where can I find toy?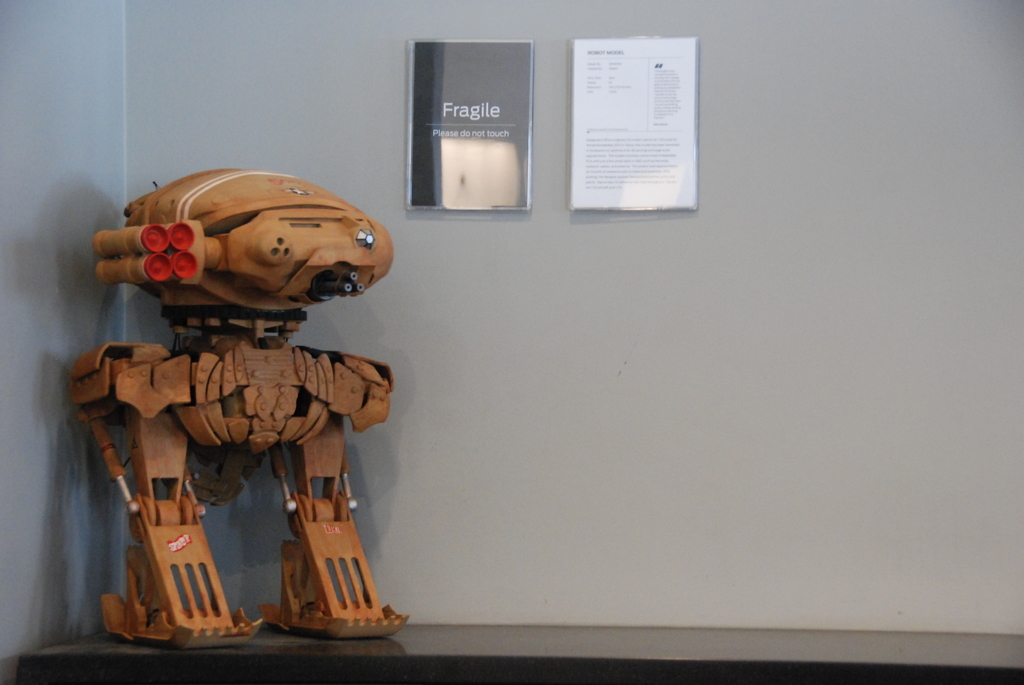
You can find it at <box>62,168,412,643</box>.
